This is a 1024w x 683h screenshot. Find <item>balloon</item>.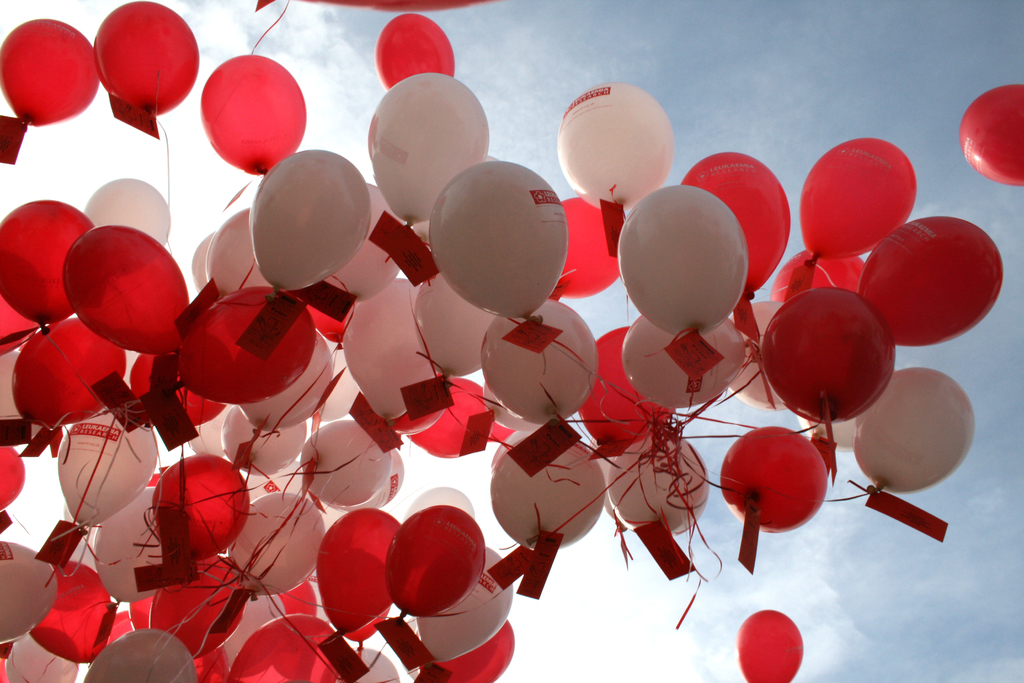
Bounding box: x1=243 y1=456 x2=312 y2=509.
